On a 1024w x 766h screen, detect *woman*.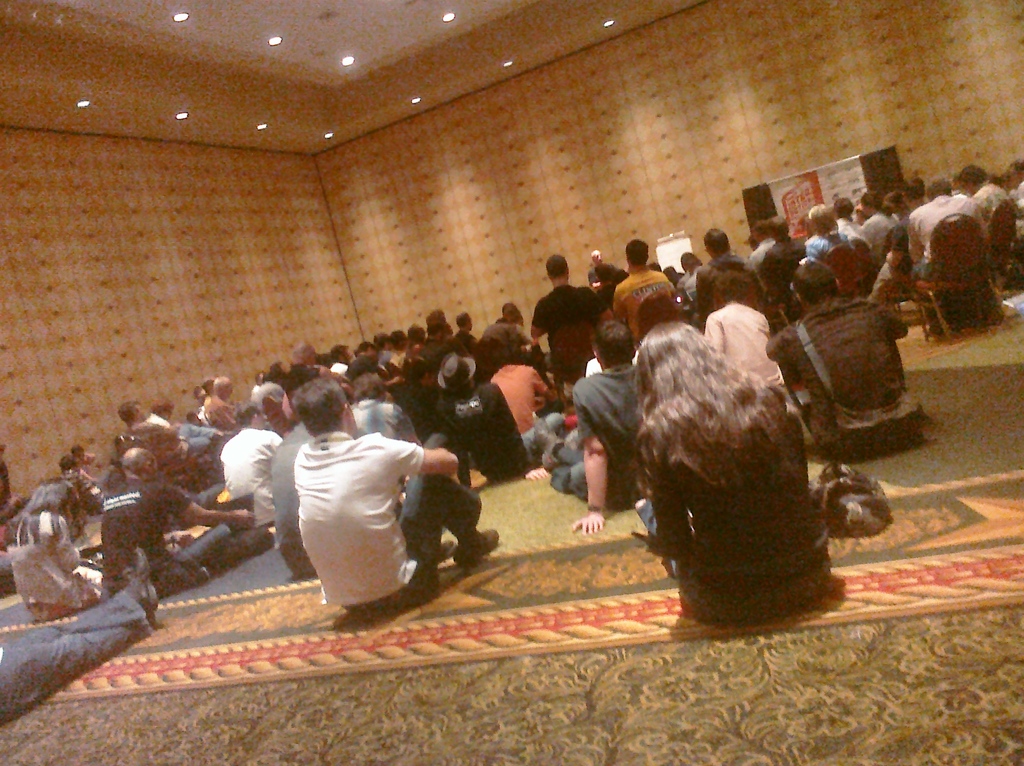
(1, 483, 129, 628).
